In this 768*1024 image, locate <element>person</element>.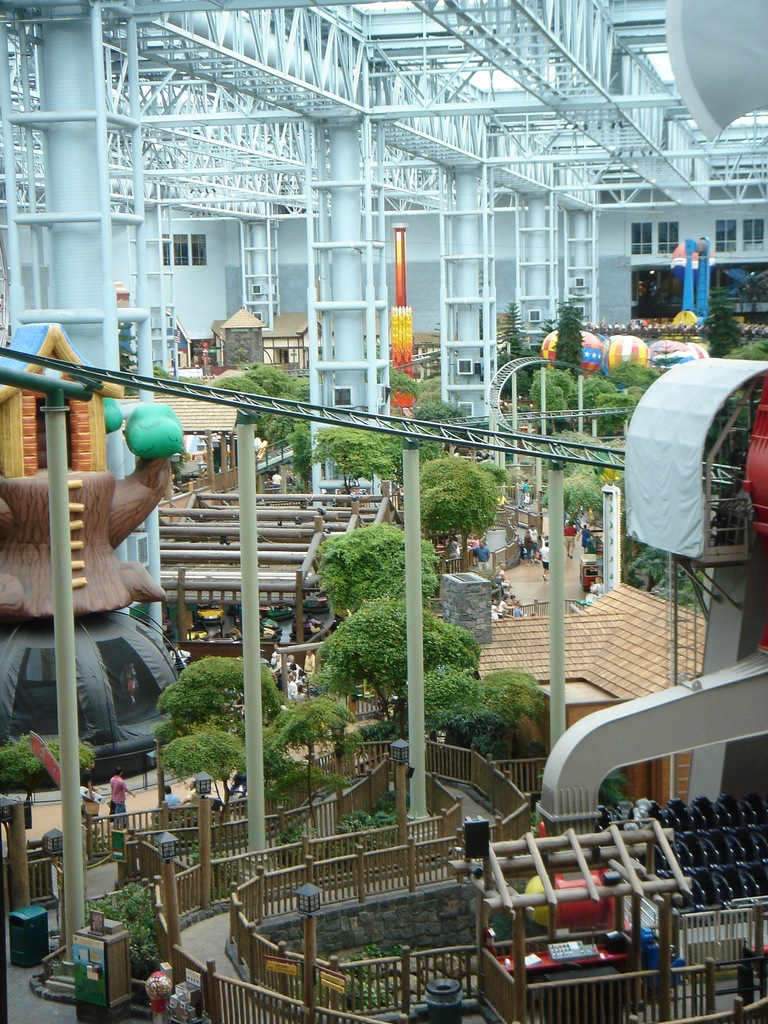
Bounding box: locate(284, 684, 305, 706).
